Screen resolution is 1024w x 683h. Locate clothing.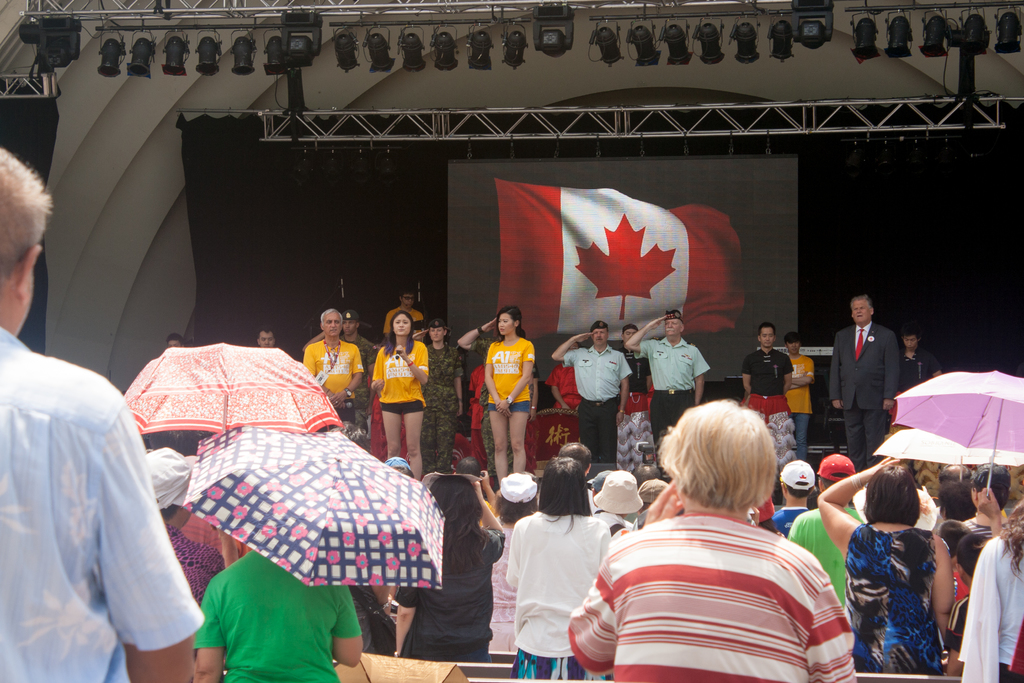
rect(794, 355, 817, 449).
